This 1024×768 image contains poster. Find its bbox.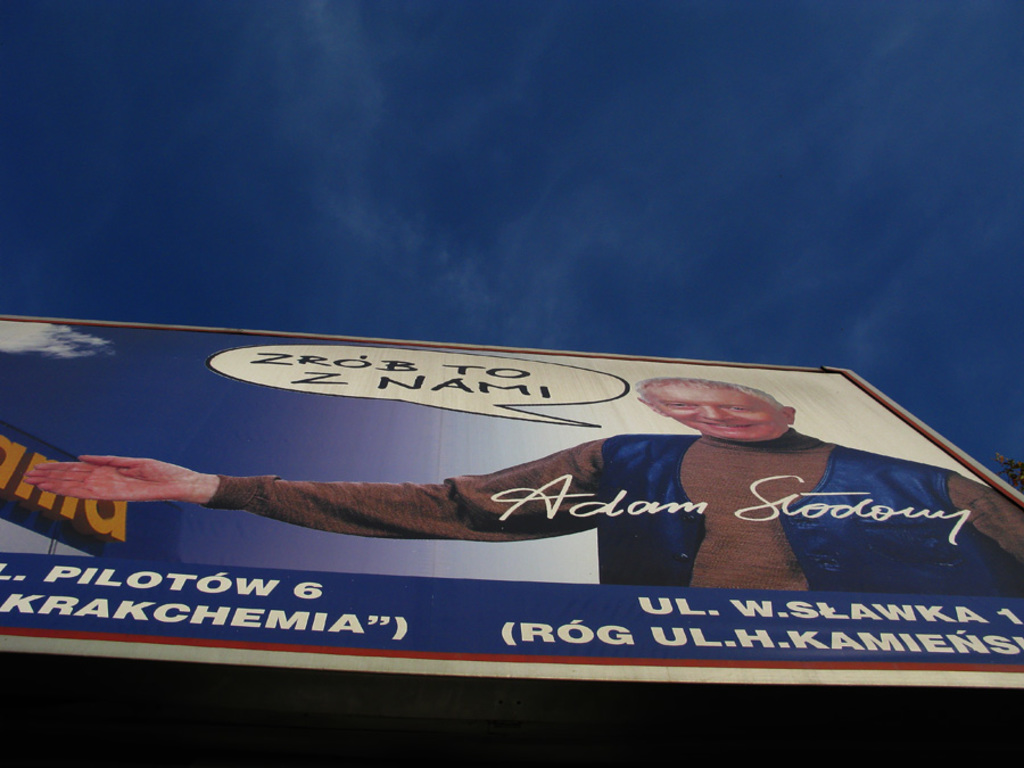
(0,319,1023,671).
